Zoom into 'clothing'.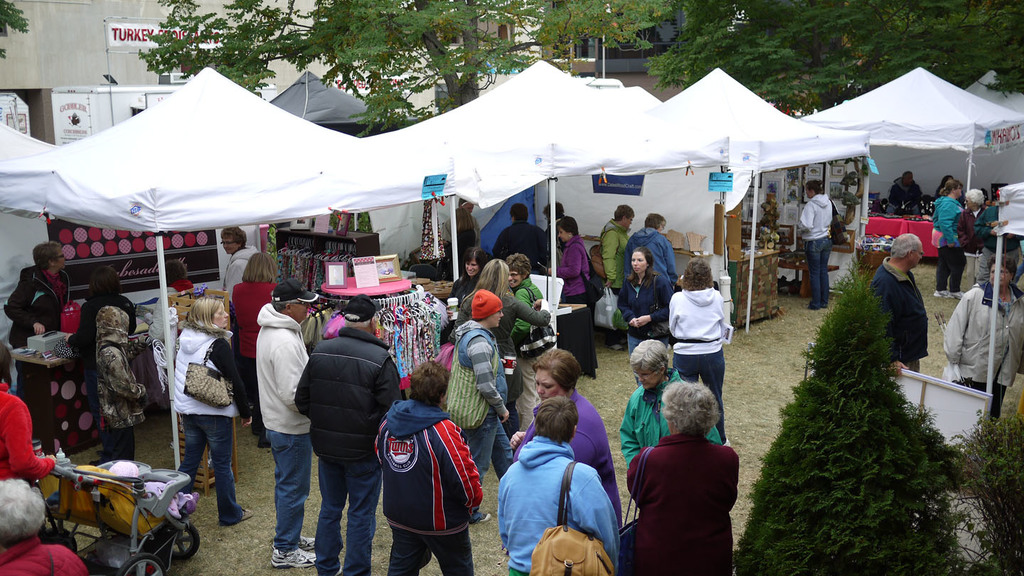
Zoom target: {"left": 220, "top": 245, "right": 255, "bottom": 317}.
